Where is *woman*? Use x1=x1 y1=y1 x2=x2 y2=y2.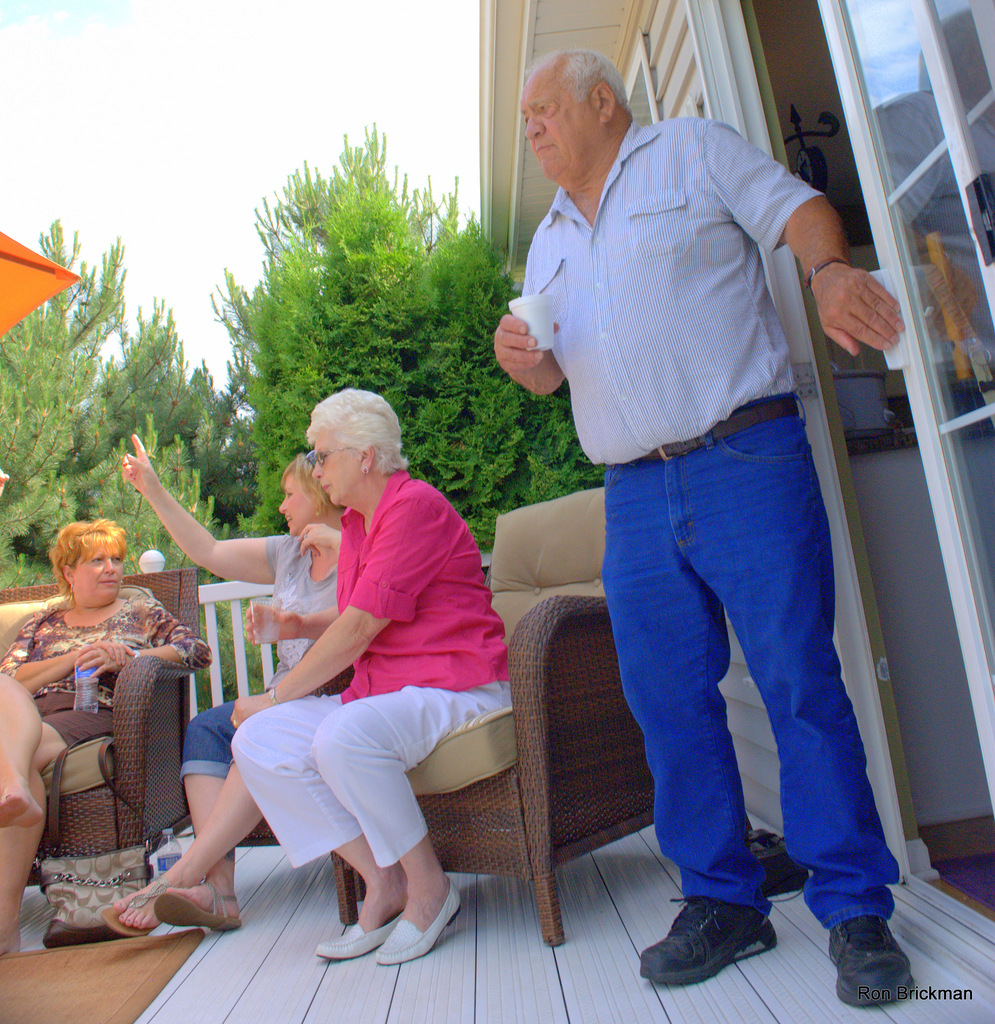
x1=223 y1=381 x2=507 y2=964.
